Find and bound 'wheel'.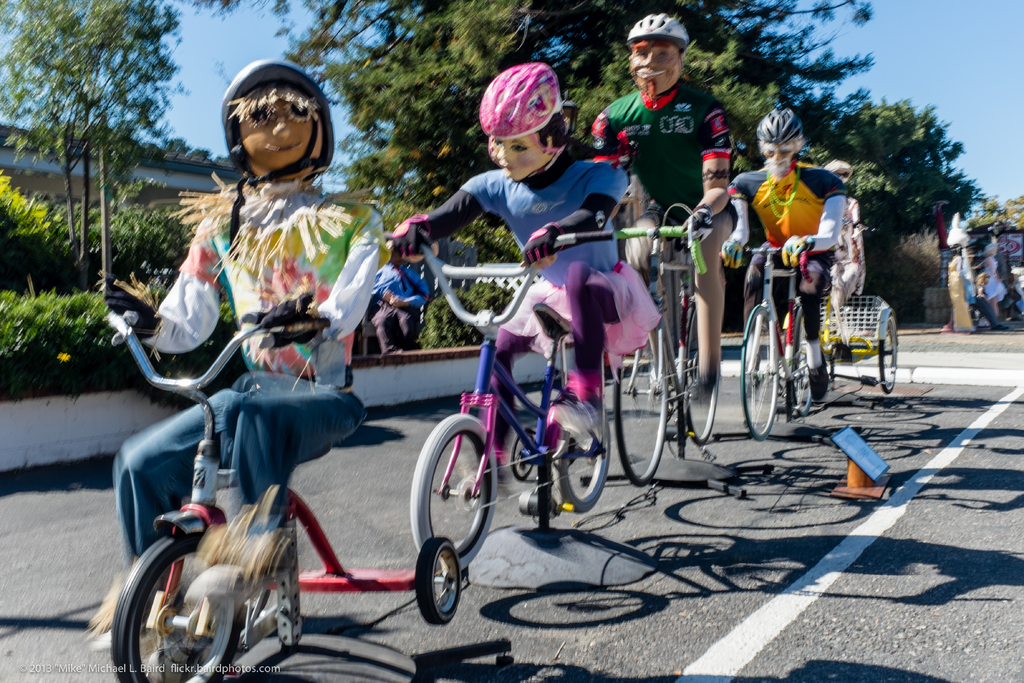
Bound: (410, 549, 468, 632).
